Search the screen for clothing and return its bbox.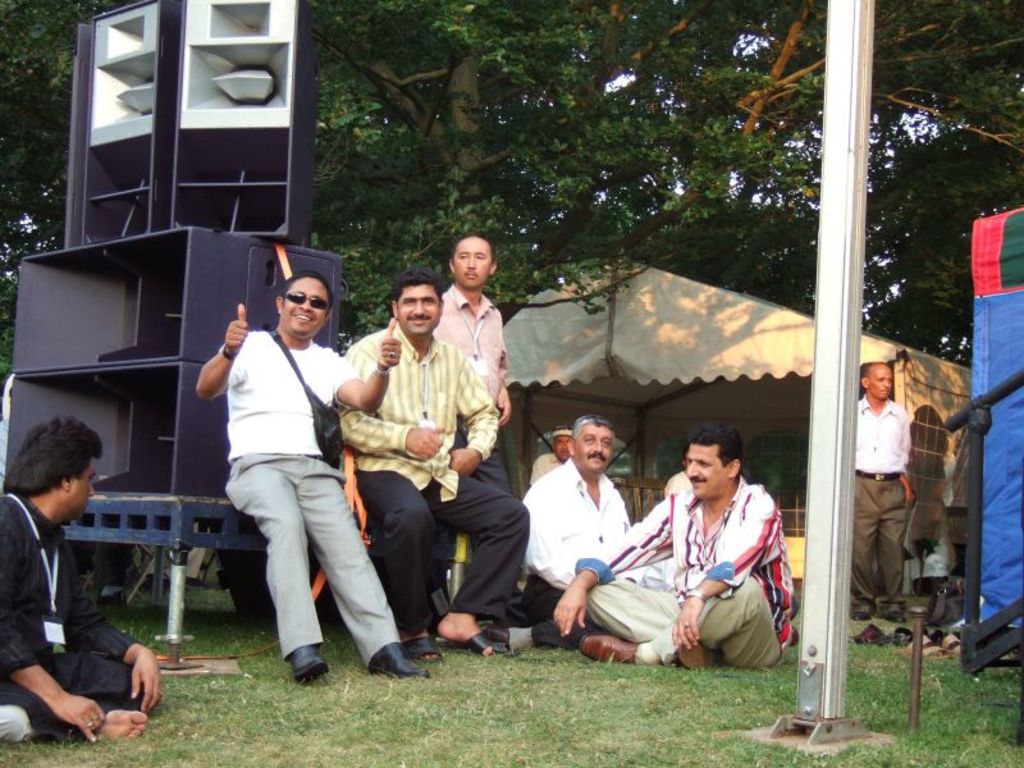
Found: [600, 485, 786, 627].
